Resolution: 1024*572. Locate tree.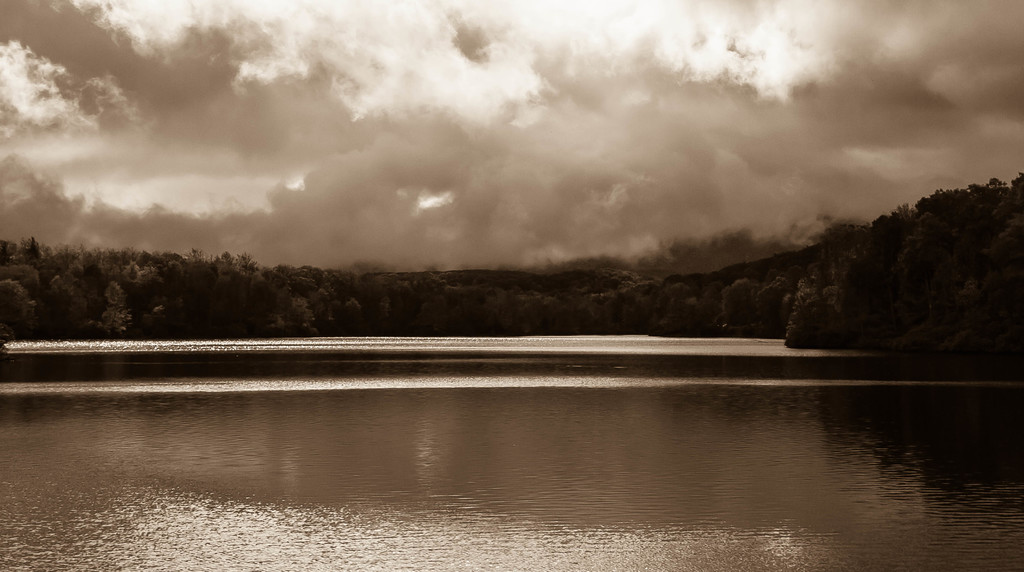
pyautogui.locateOnScreen(629, 293, 716, 345).
